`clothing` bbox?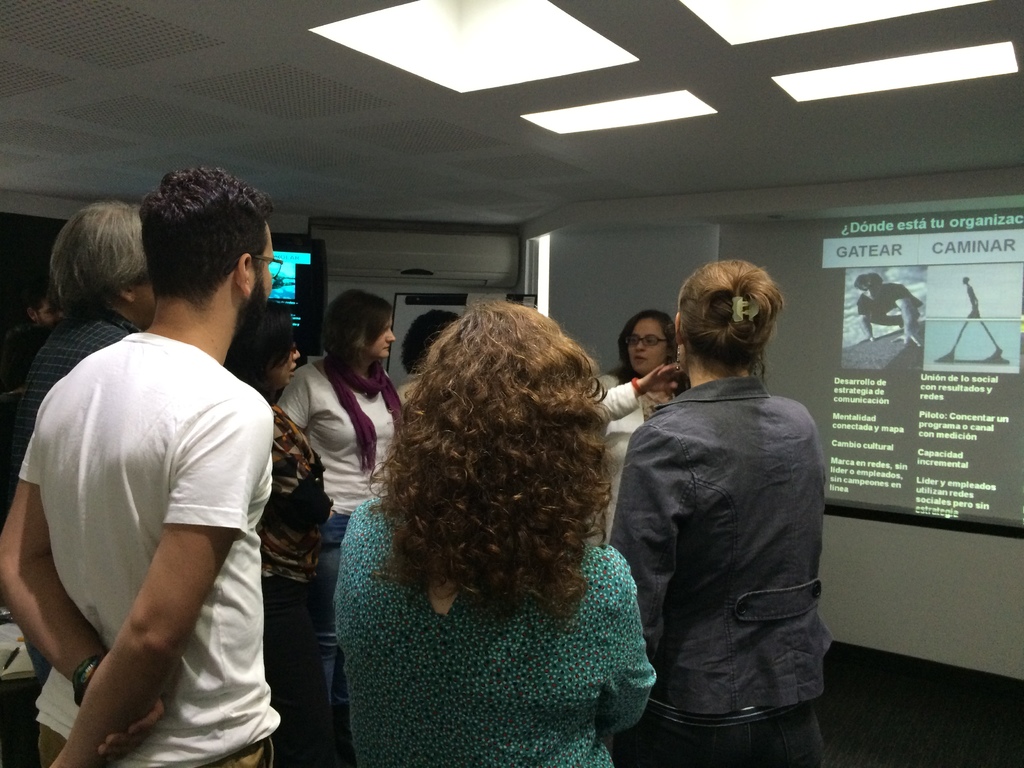
box(28, 250, 284, 760)
